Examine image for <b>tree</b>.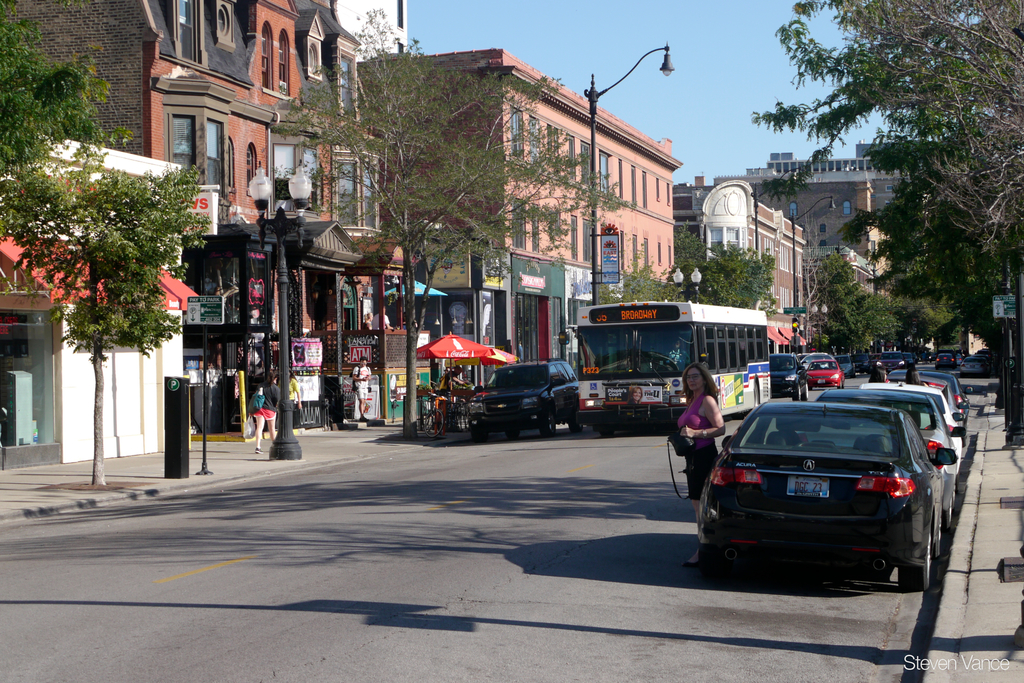
Examination result: [x1=0, y1=3, x2=204, y2=519].
